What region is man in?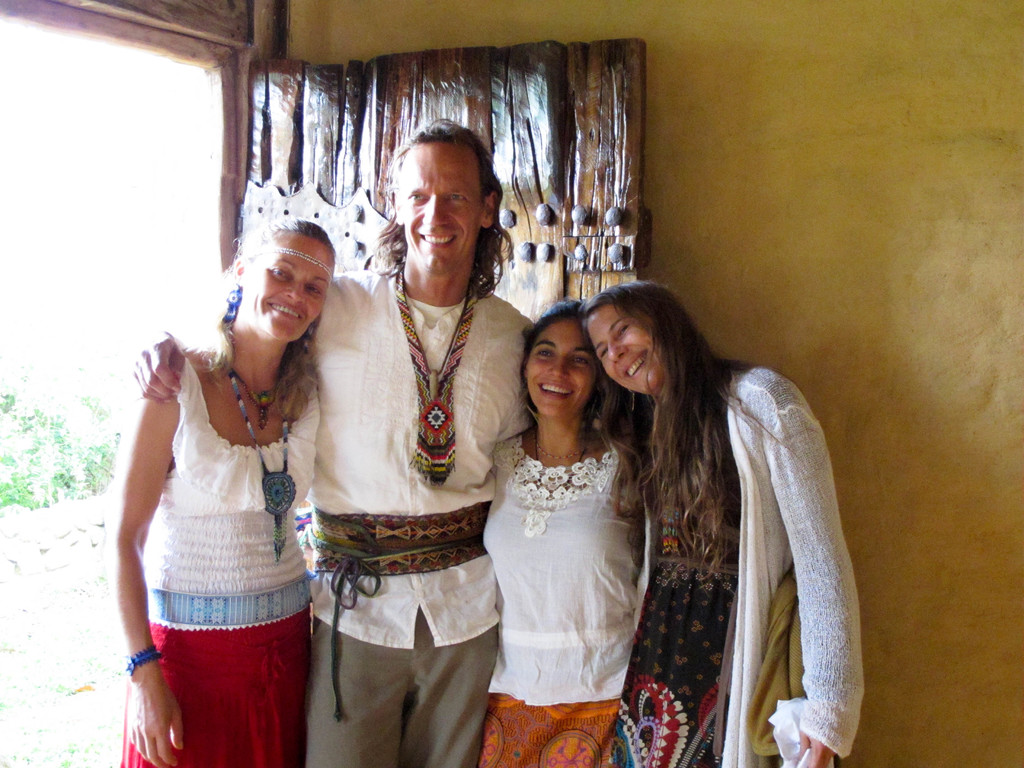
(x1=129, y1=120, x2=537, y2=767).
